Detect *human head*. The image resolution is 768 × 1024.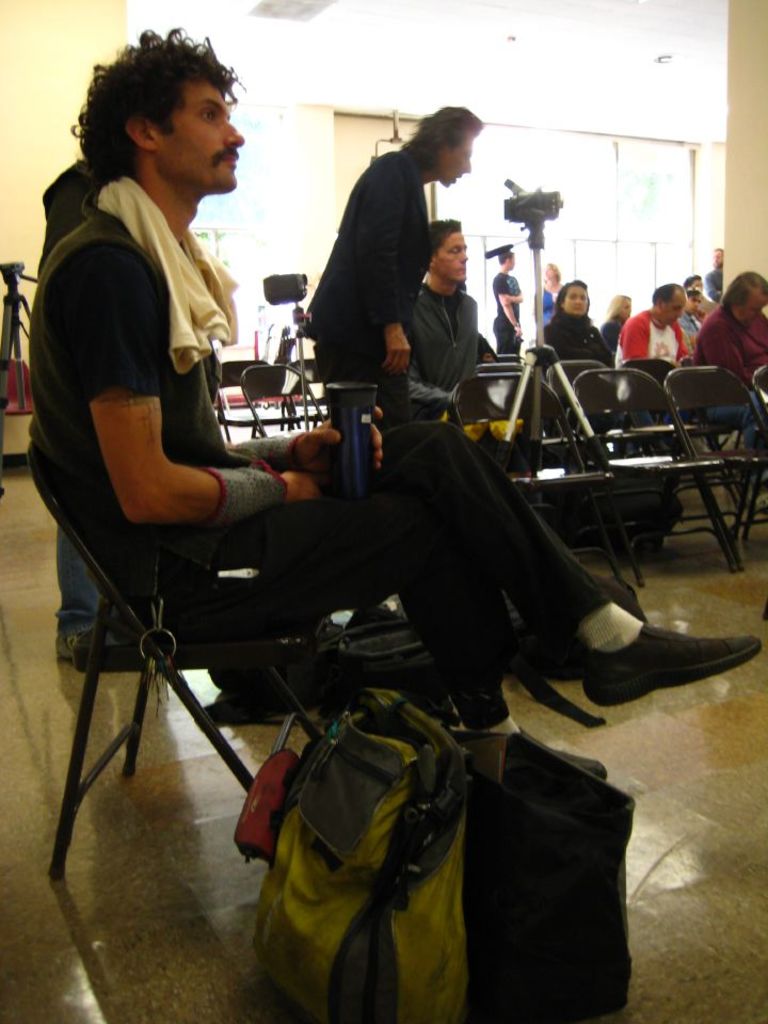
(492,249,518,274).
